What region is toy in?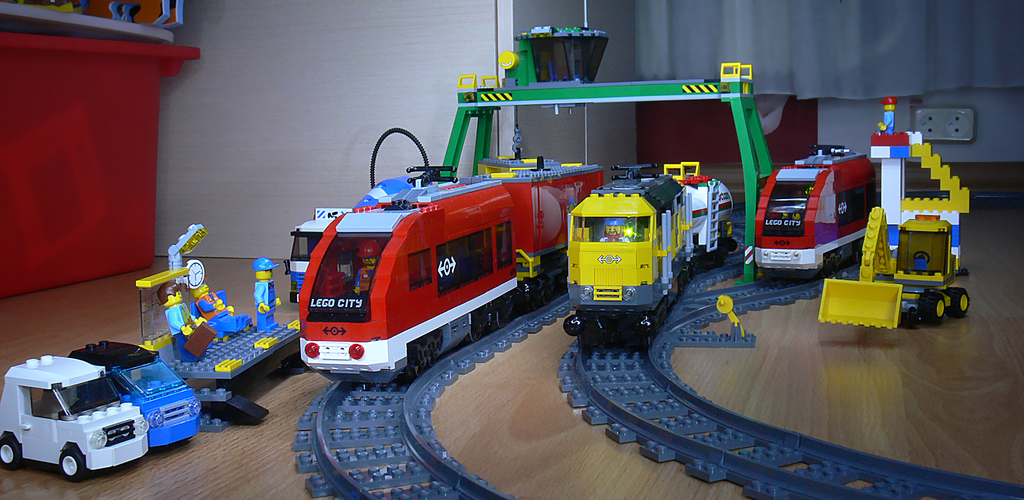
(0,354,154,483).
